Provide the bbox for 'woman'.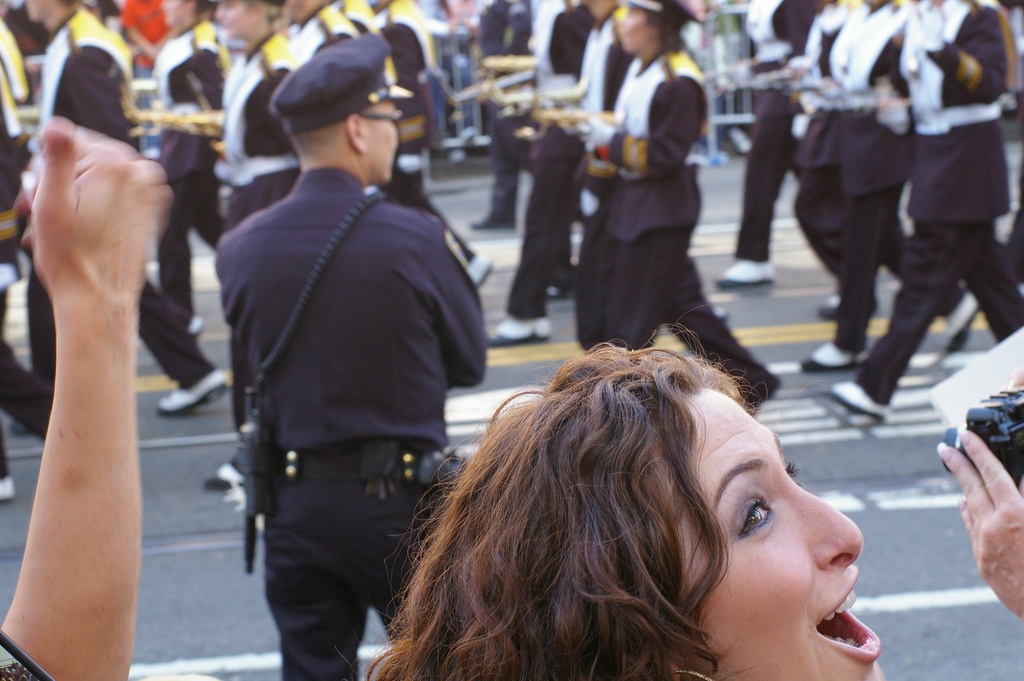
151 0 232 341.
